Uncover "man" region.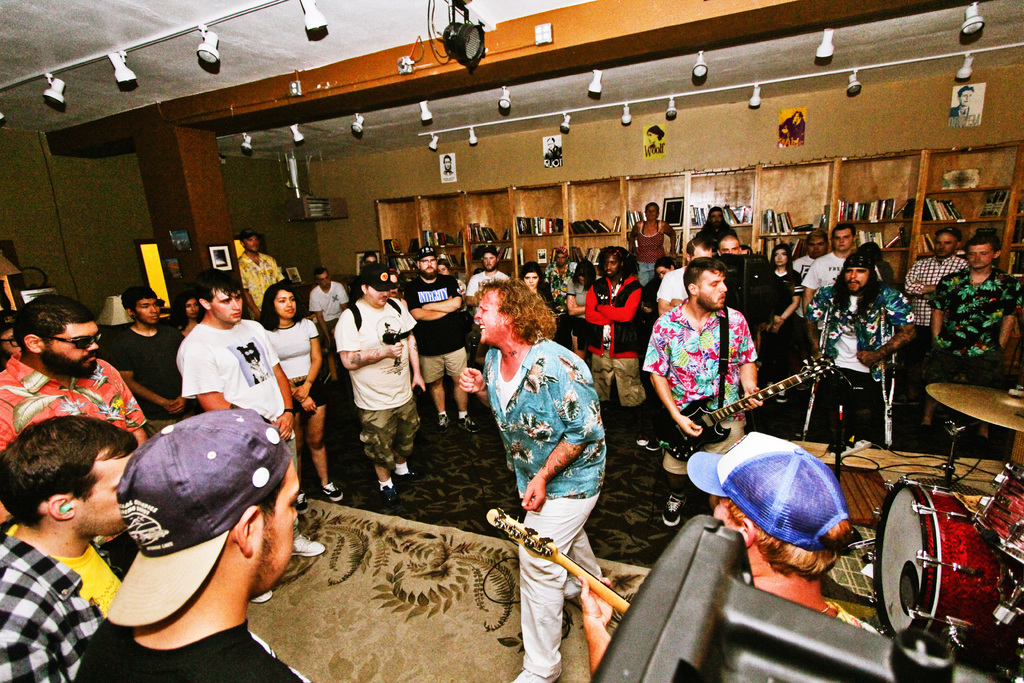
Uncovered: <bbox>165, 272, 329, 609</bbox>.
